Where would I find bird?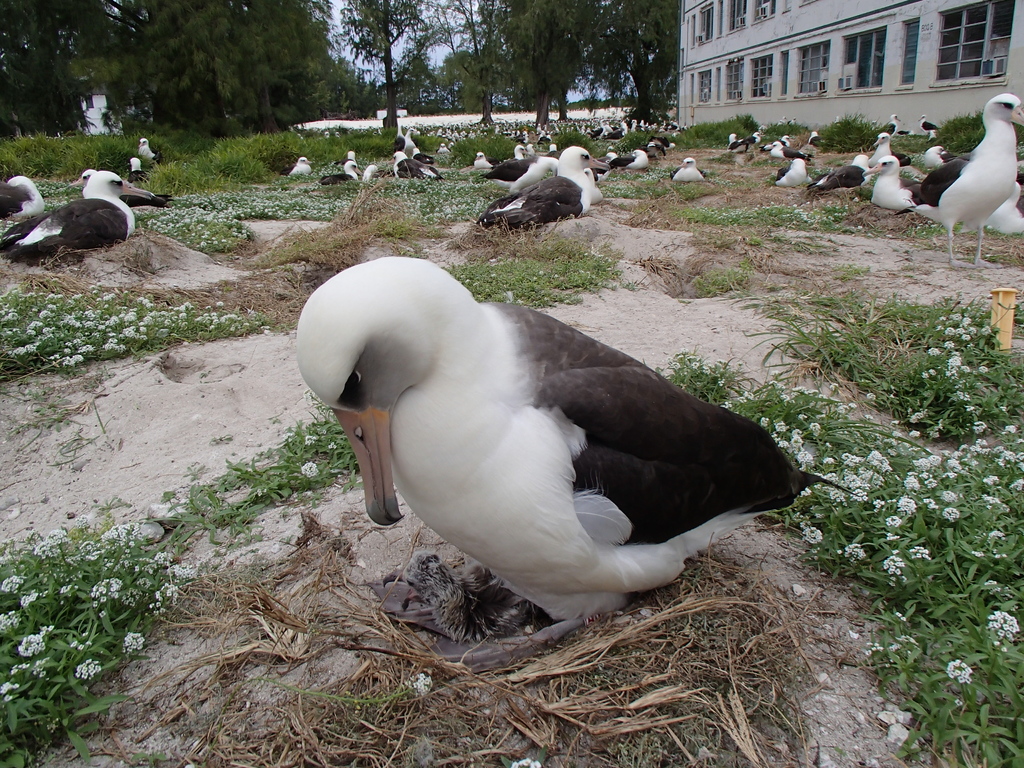
At 759:136:788:153.
